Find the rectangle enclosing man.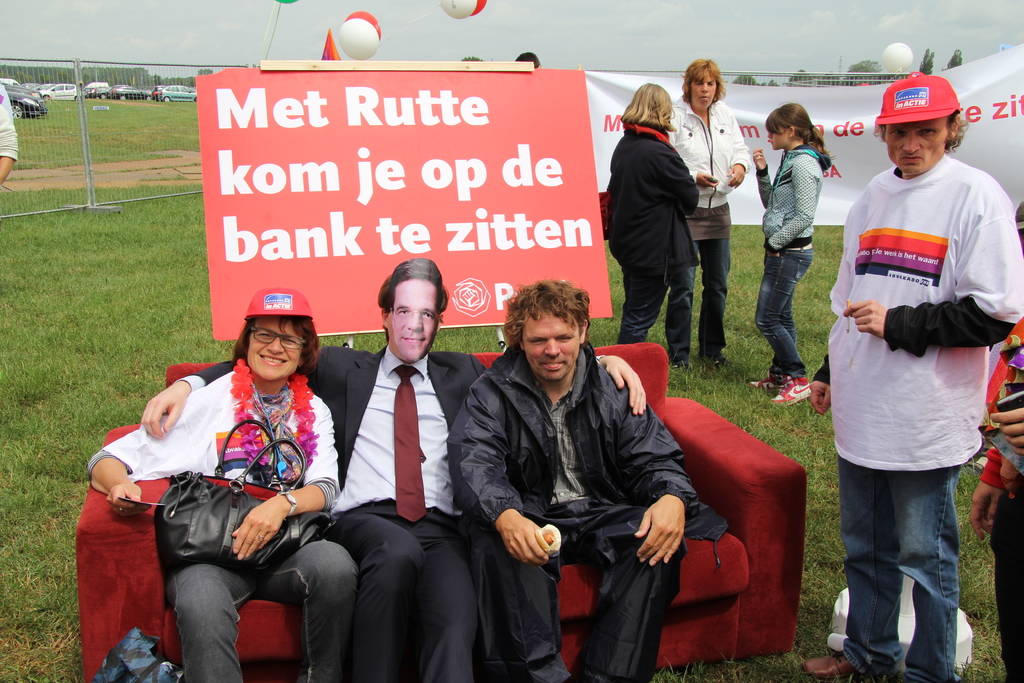
Rect(450, 281, 728, 682).
